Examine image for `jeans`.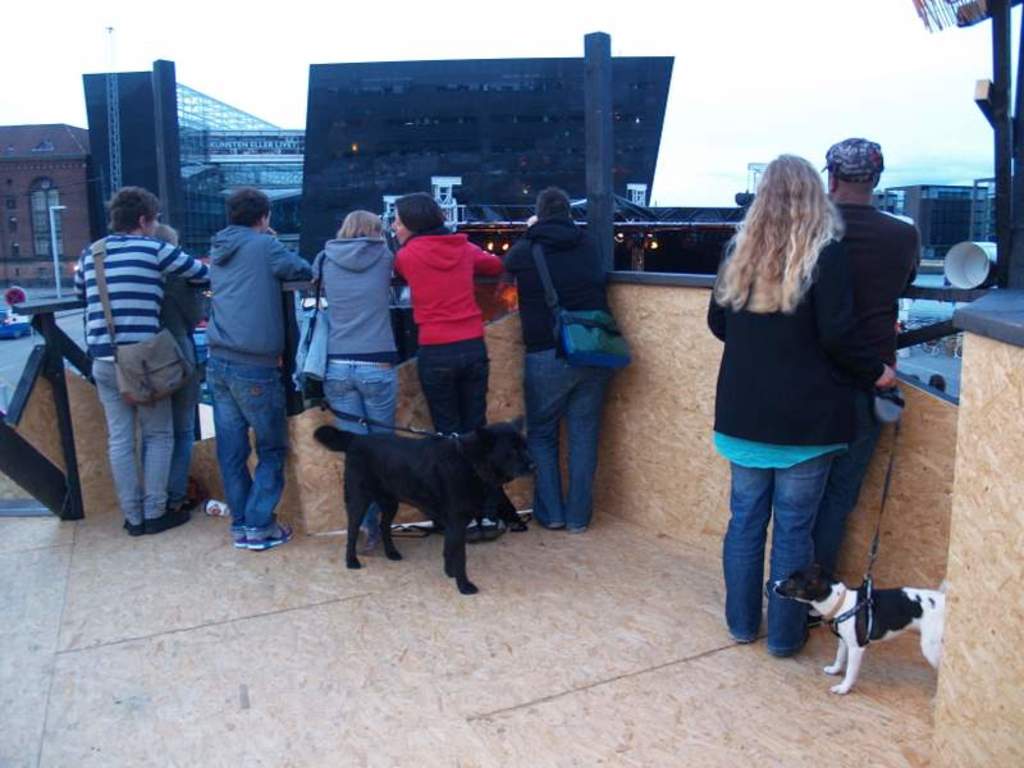
Examination result: {"left": 524, "top": 347, "right": 611, "bottom": 527}.
